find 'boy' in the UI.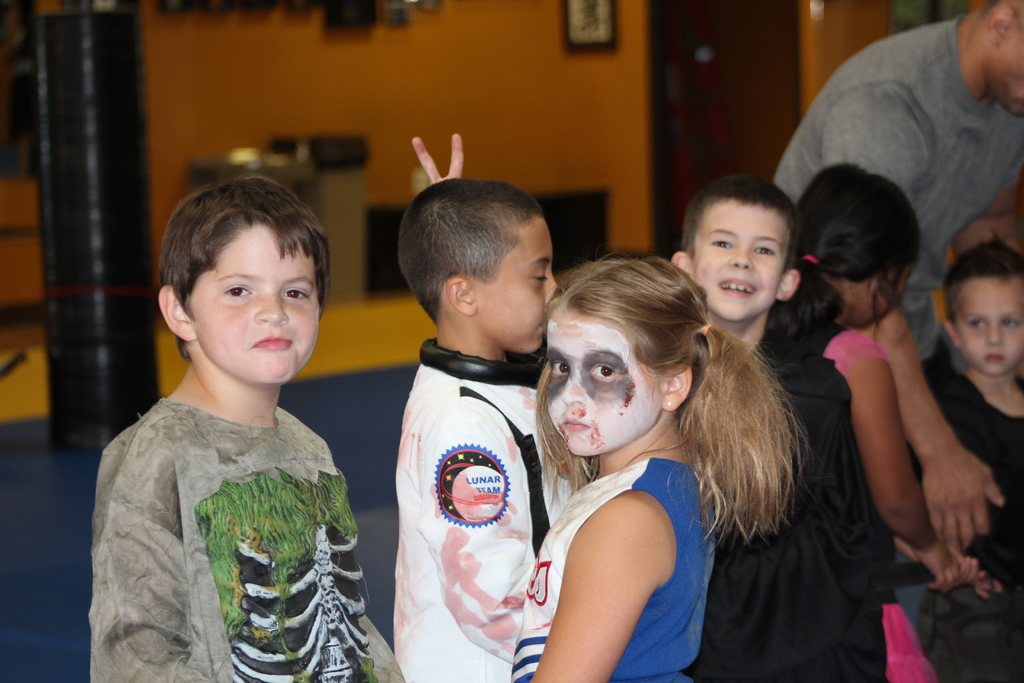
UI element at crop(396, 179, 587, 682).
